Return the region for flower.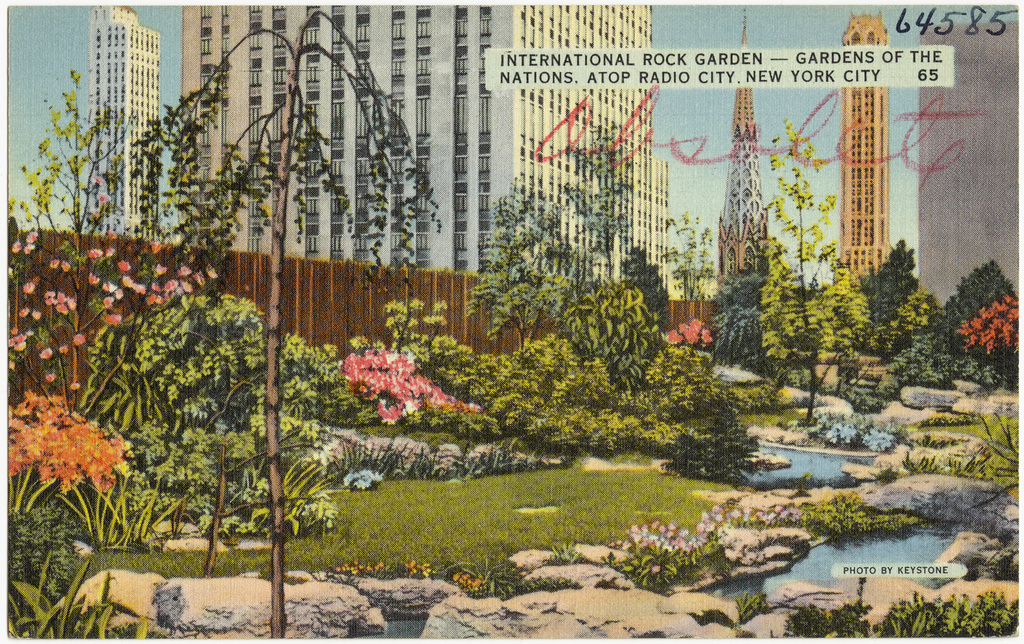
l=40, t=346, r=51, b=360.
